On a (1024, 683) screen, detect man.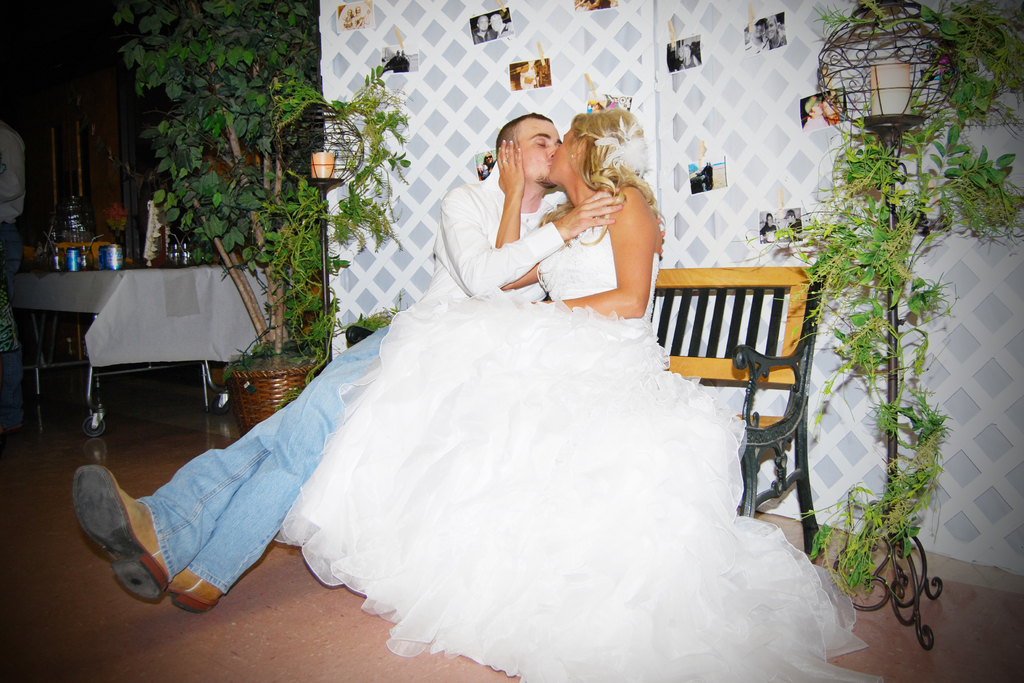
472, 15, 513, 45.
